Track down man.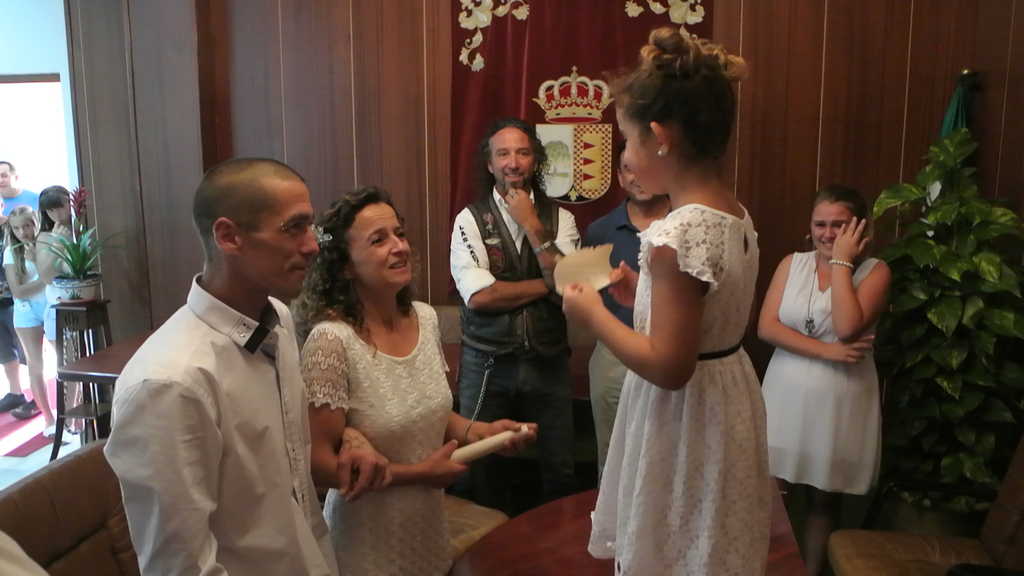
Tracked to [0,161,40,223].
